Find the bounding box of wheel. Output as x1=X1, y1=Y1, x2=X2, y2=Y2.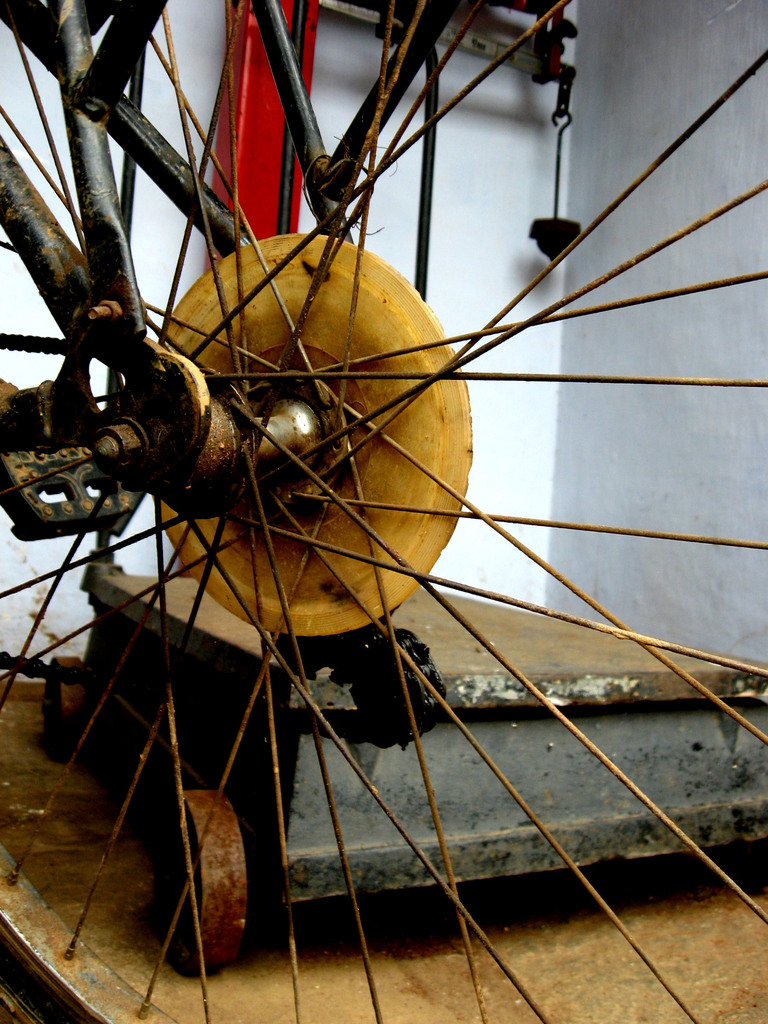
x1=42, y1=54, x2=692, y2=996.
